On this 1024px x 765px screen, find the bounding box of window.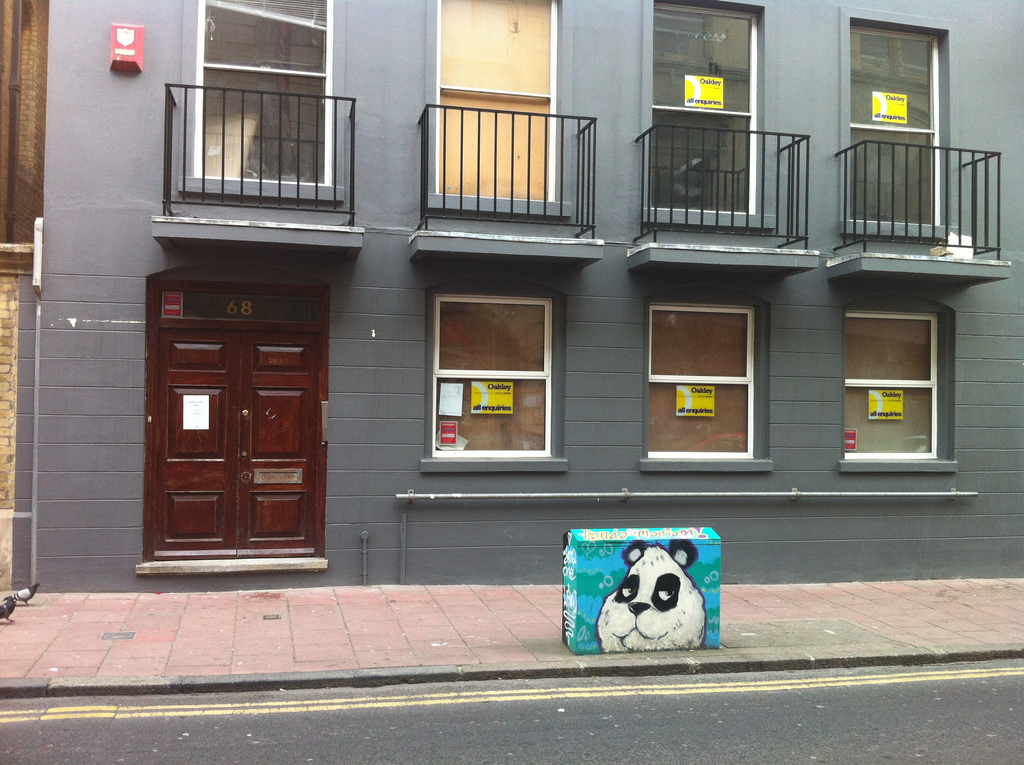
Bounding box: (848,35,943,229).
